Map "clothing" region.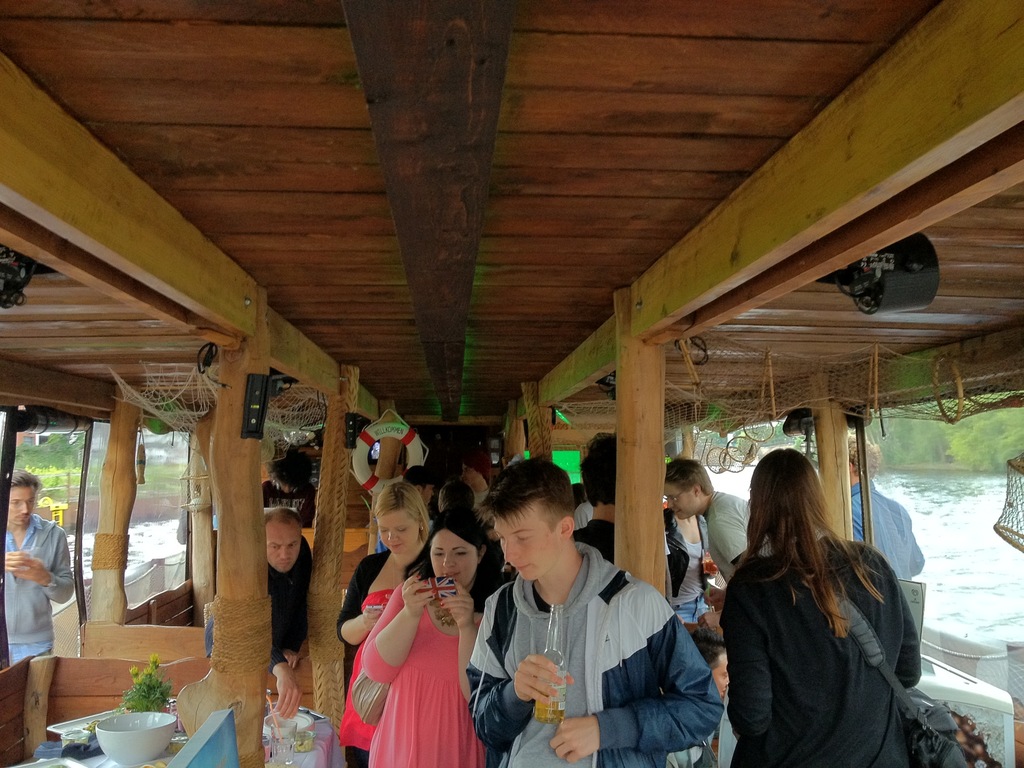
Mapped to 0:517:90:667.
